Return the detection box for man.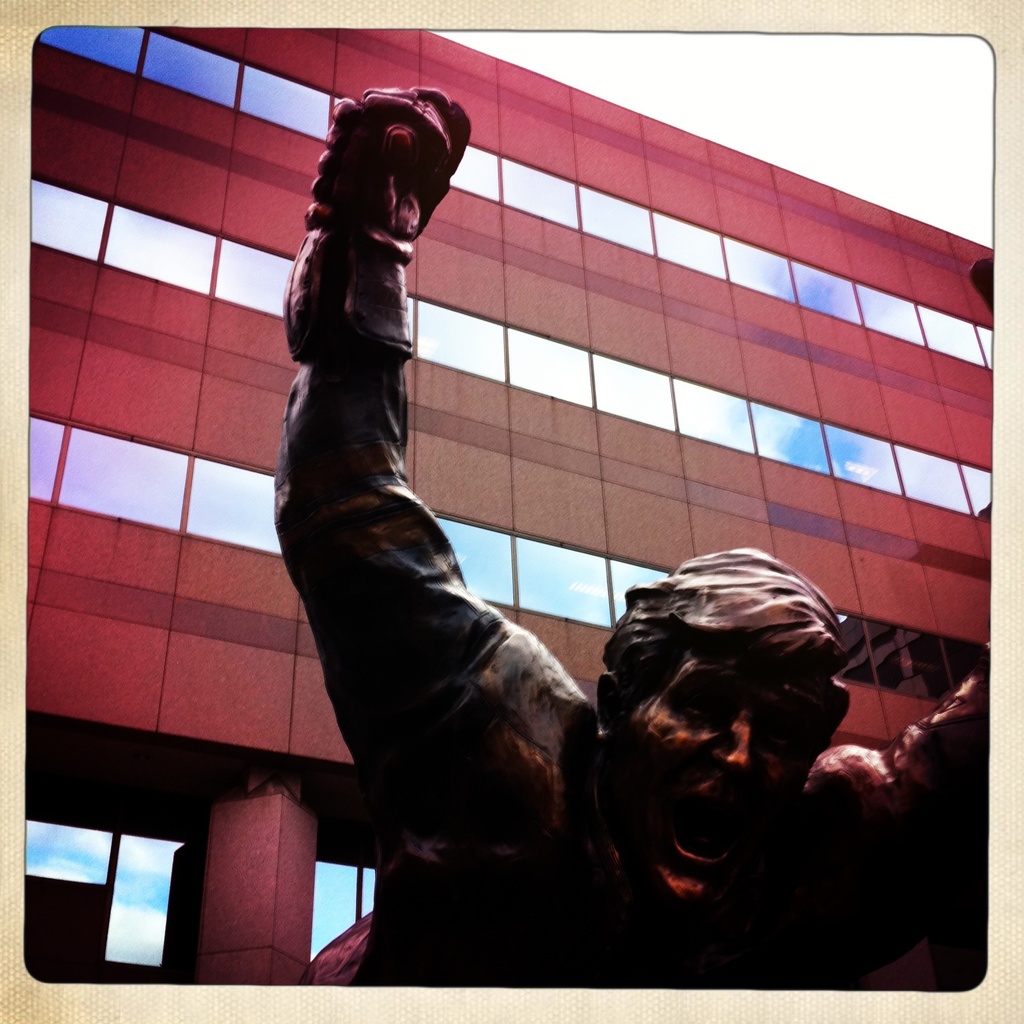
(294,86,988,991).
